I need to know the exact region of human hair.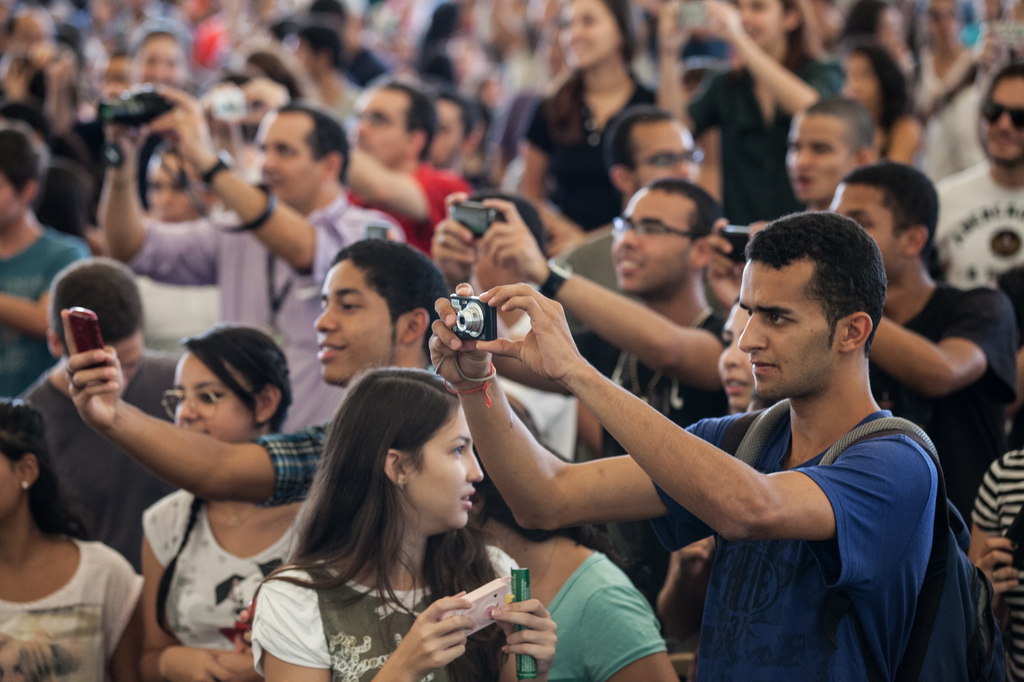
Region: rect(236, 42, 320, 106).
